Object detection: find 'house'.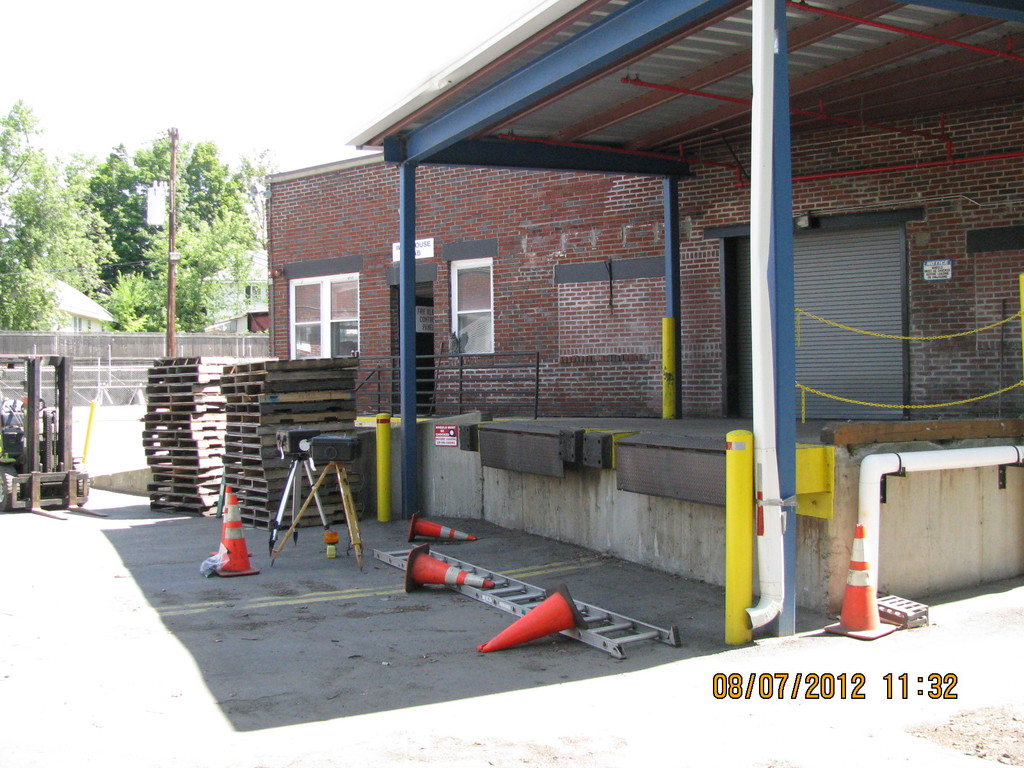
box(180, 0, 964, 616).
